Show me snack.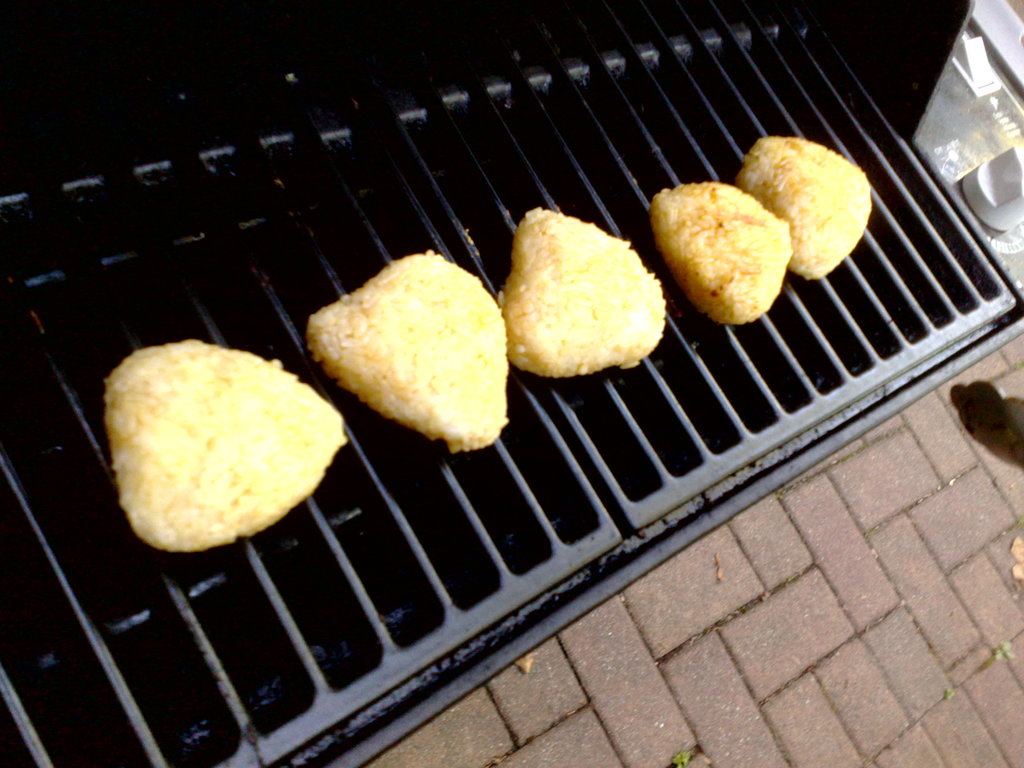
snack is here: (96,332,351,556).
